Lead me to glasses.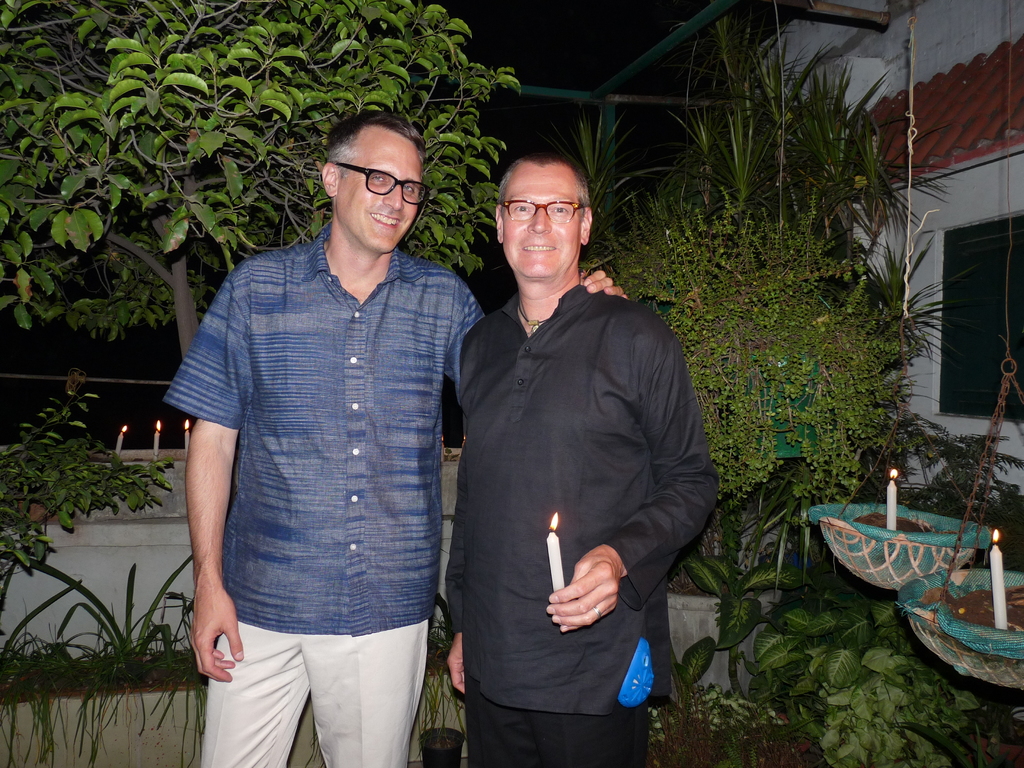
Lead to [328, 160, 435, 209].
